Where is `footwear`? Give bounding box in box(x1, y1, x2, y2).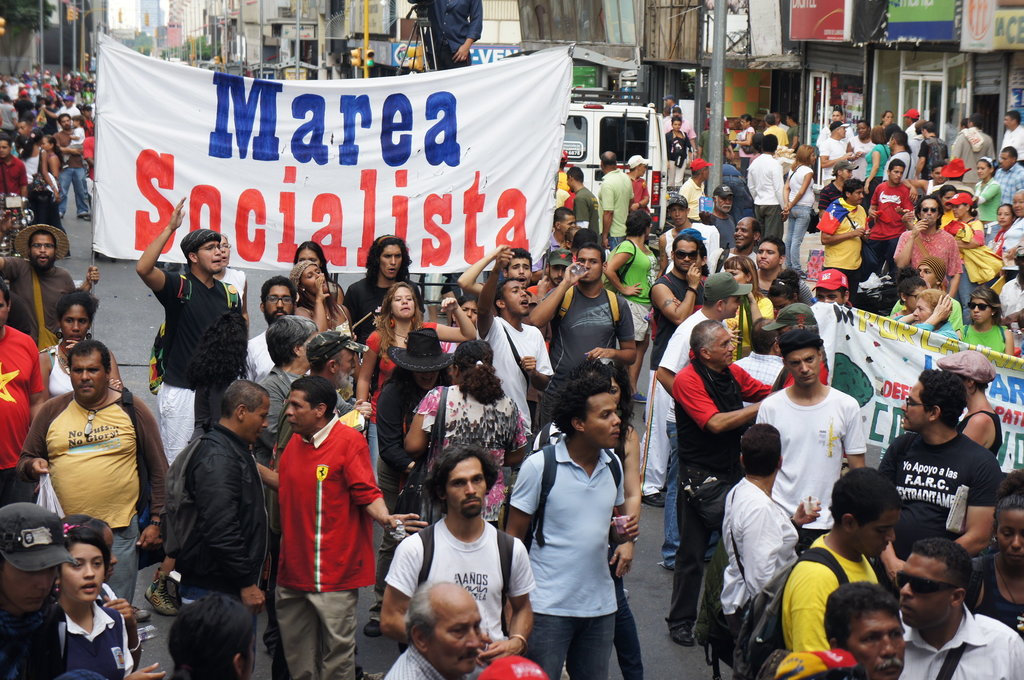
box(643, 494, 665, 506).
